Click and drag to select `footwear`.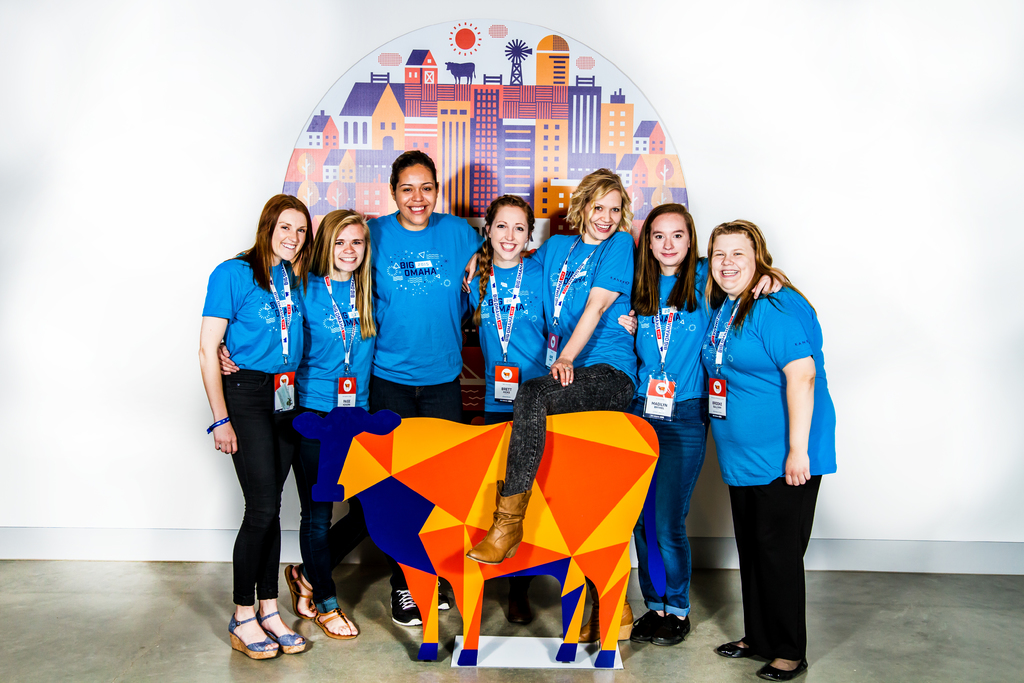
Selection: 391, 581, 429, 625.
